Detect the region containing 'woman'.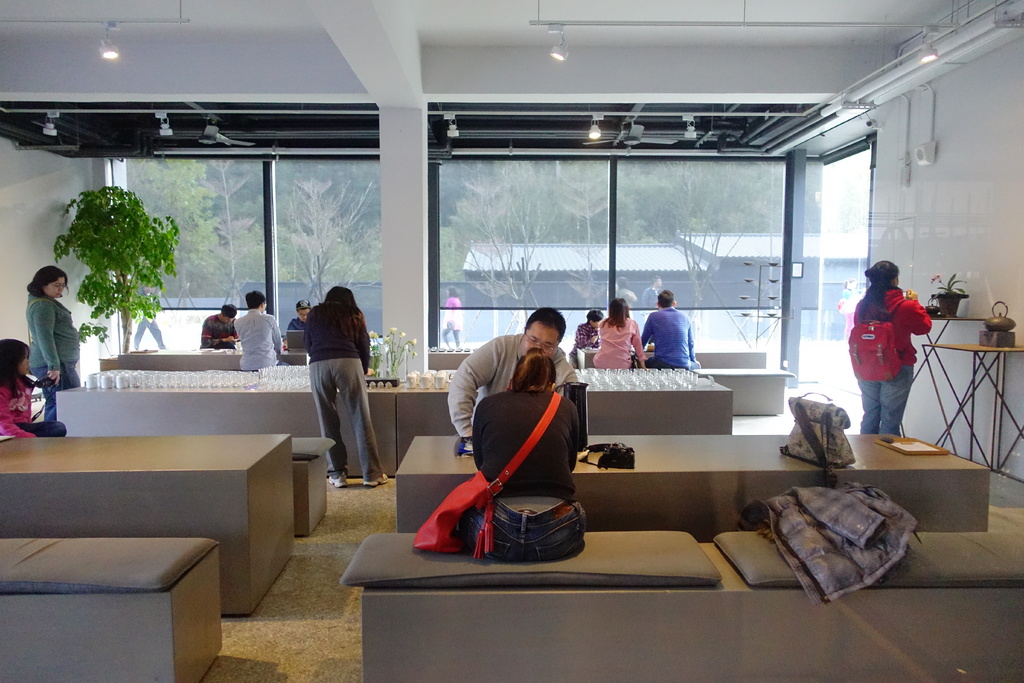
(589, 298, 650, 368).
